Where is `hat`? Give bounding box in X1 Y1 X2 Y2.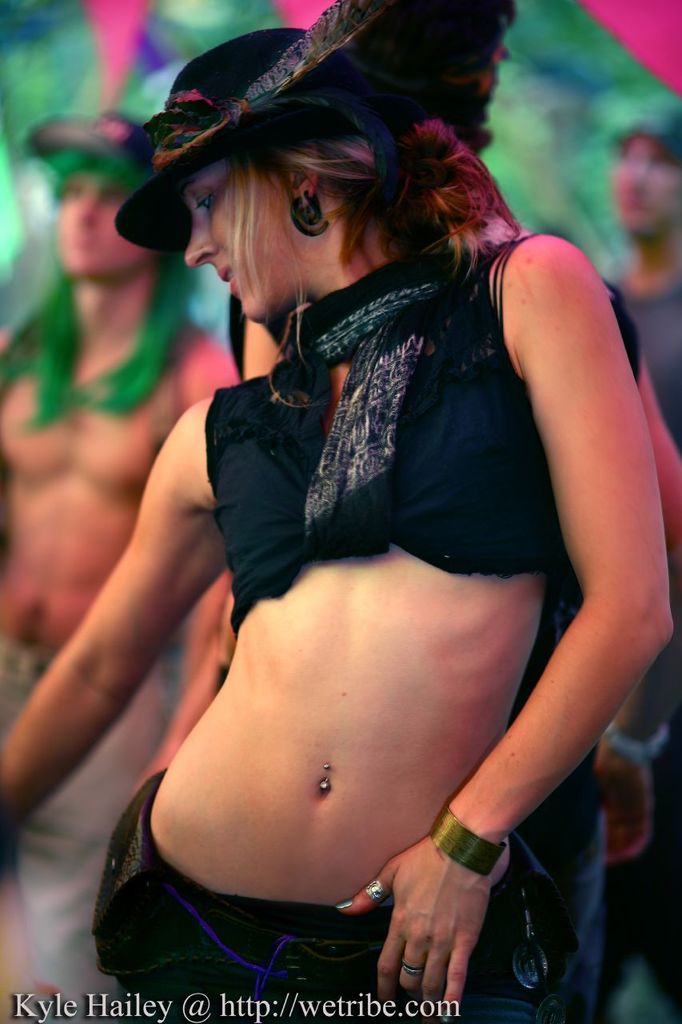
604 96 681 159.
